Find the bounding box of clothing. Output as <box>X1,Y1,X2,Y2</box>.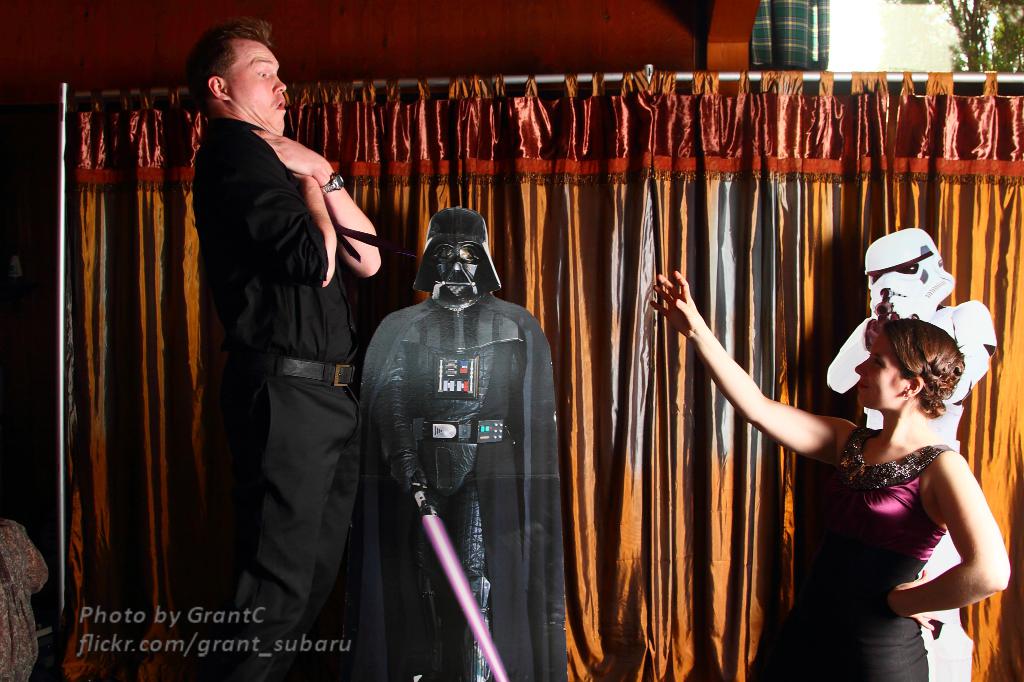
<box>748,393,937,679</box>.
